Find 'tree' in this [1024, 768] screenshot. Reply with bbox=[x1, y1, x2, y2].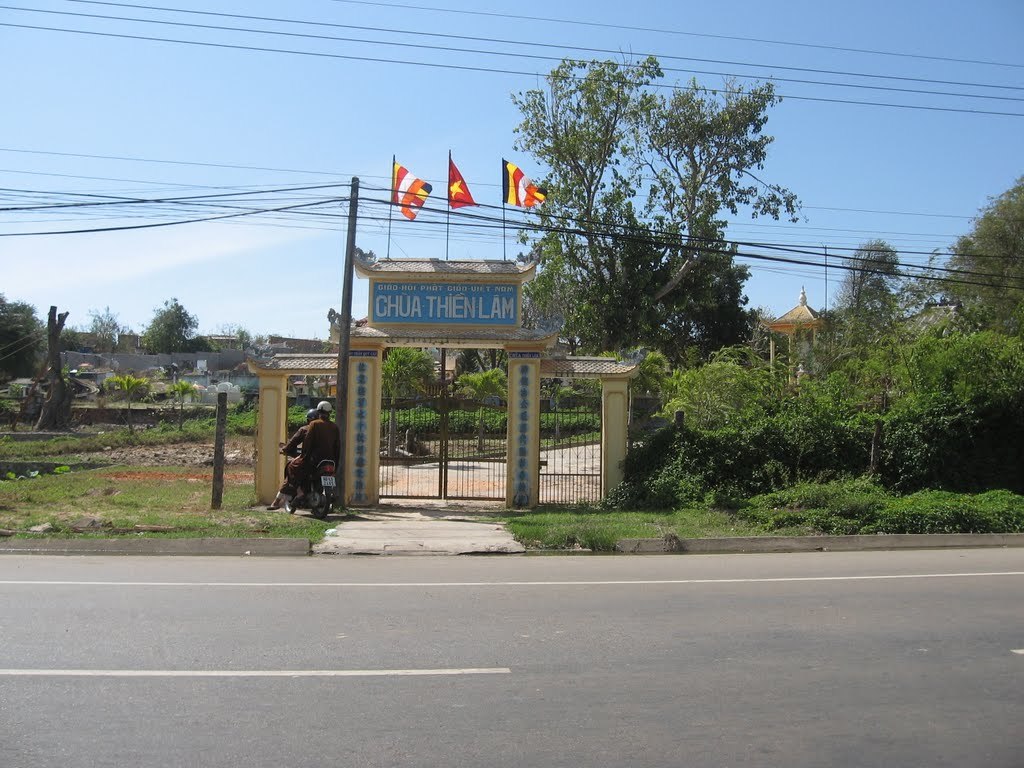
bbox=[127, 300, 219, 364].
